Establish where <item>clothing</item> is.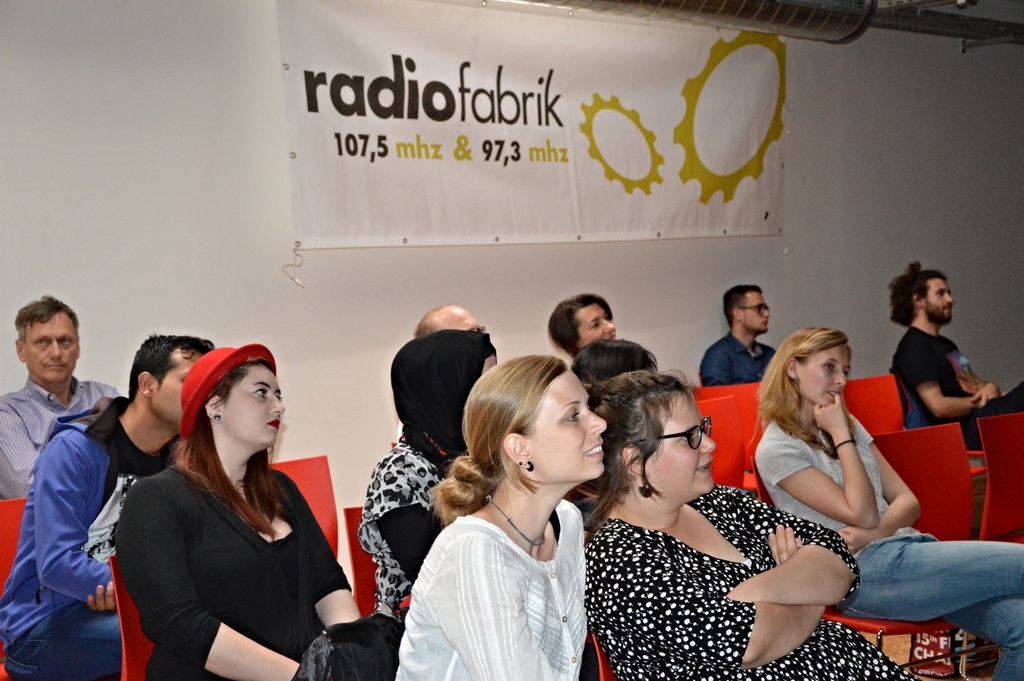
Established at <region>0, 370, 122, 500</region>.
